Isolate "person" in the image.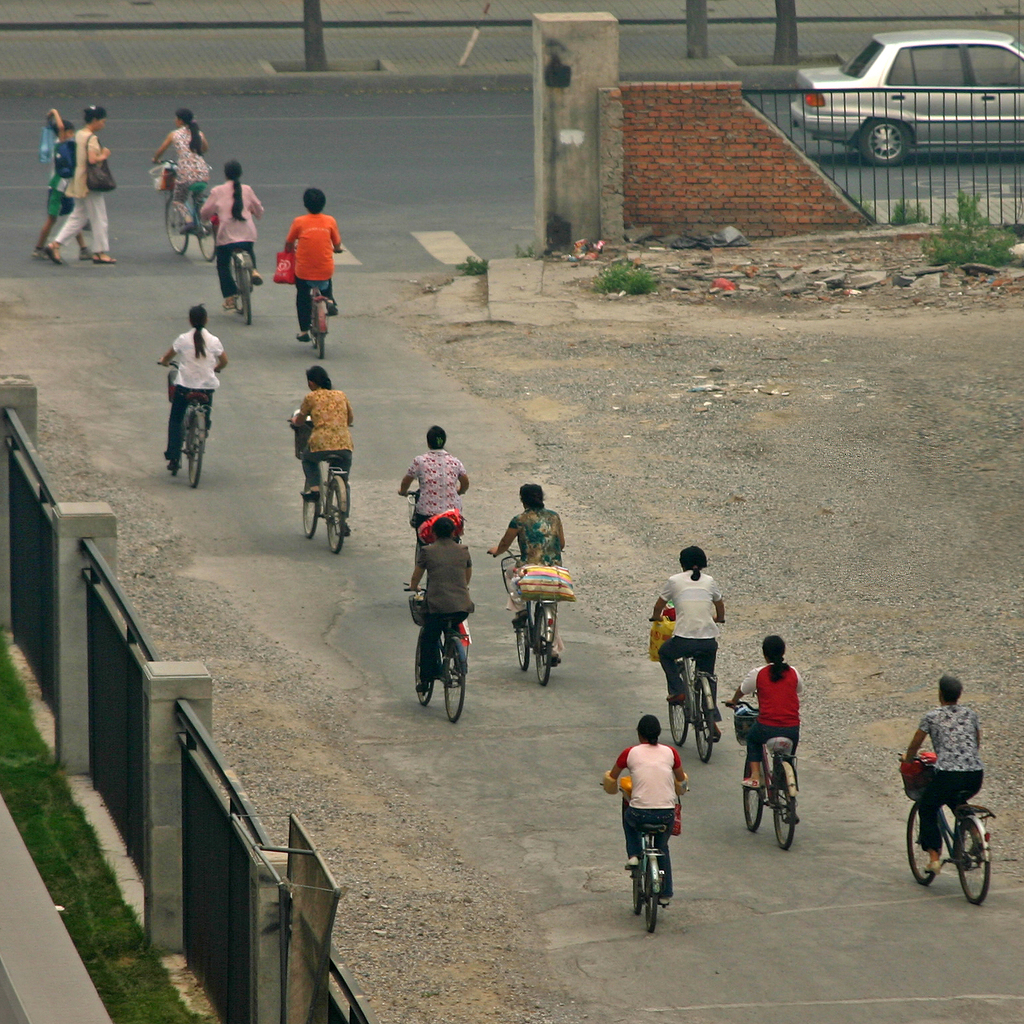
Isolated region: bbox(152, 105, 217, 214).
